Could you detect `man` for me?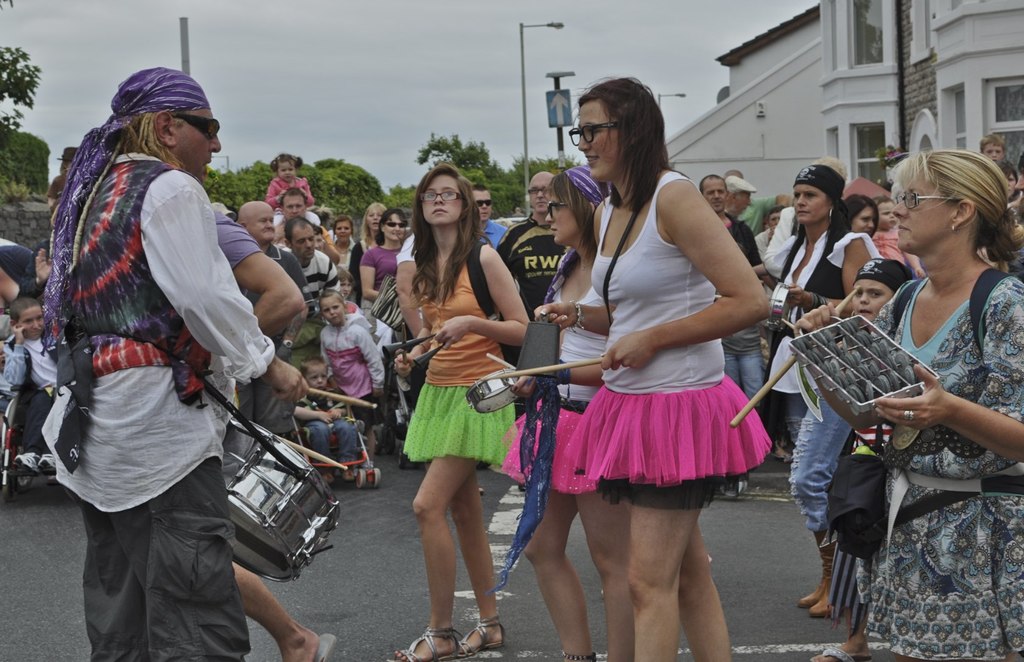
Detection result: bbox=(493, 172, 572, 488).
